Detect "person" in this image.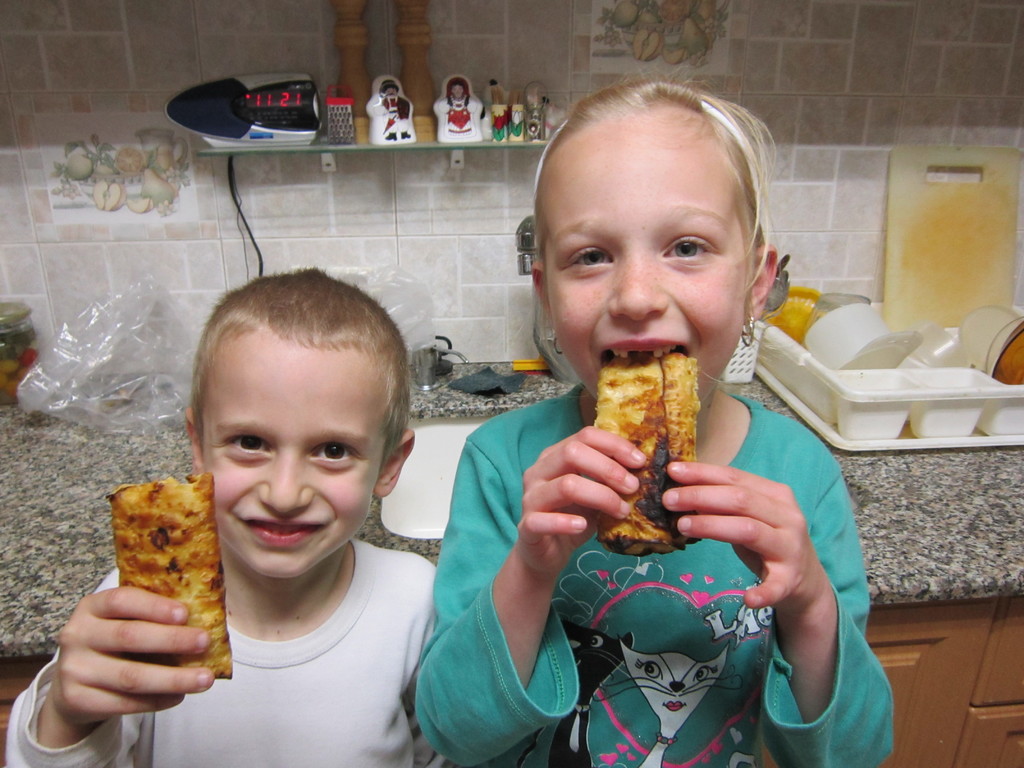
Detection: 163:246:427:748.
